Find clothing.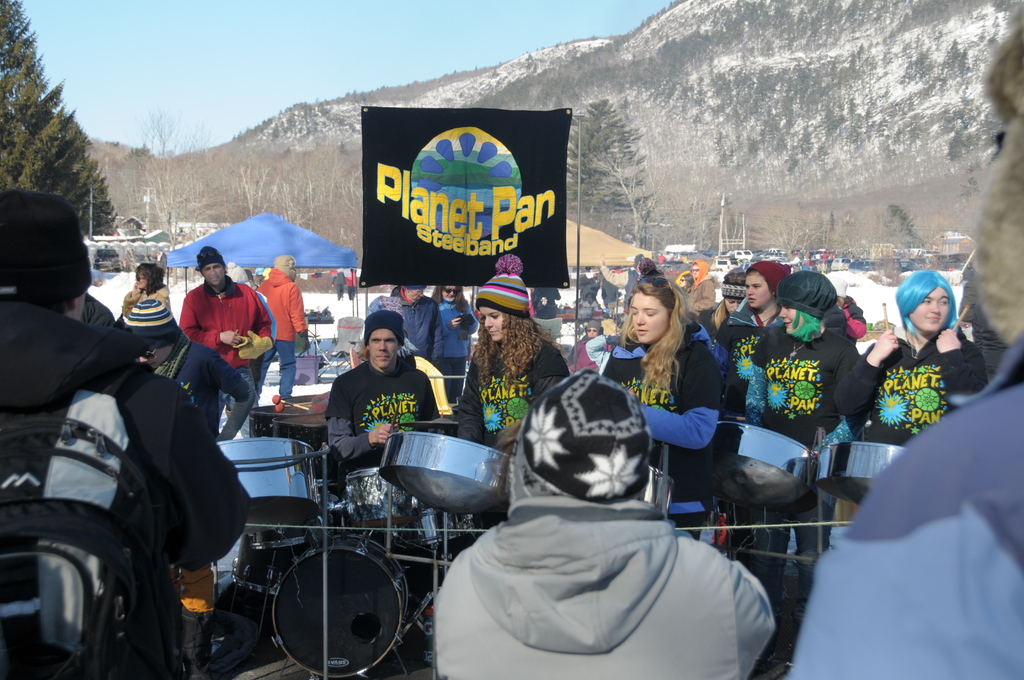
rect(330, 271, 346, 299).
